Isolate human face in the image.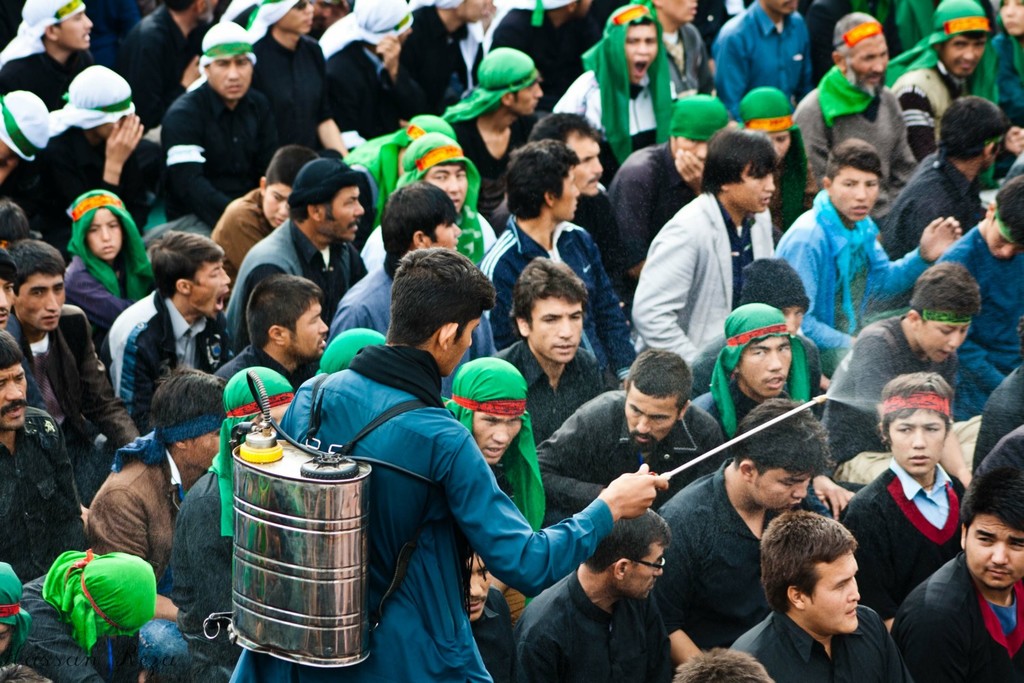
Isolated region: (left=624, top=395, right=677, bottom=438).
